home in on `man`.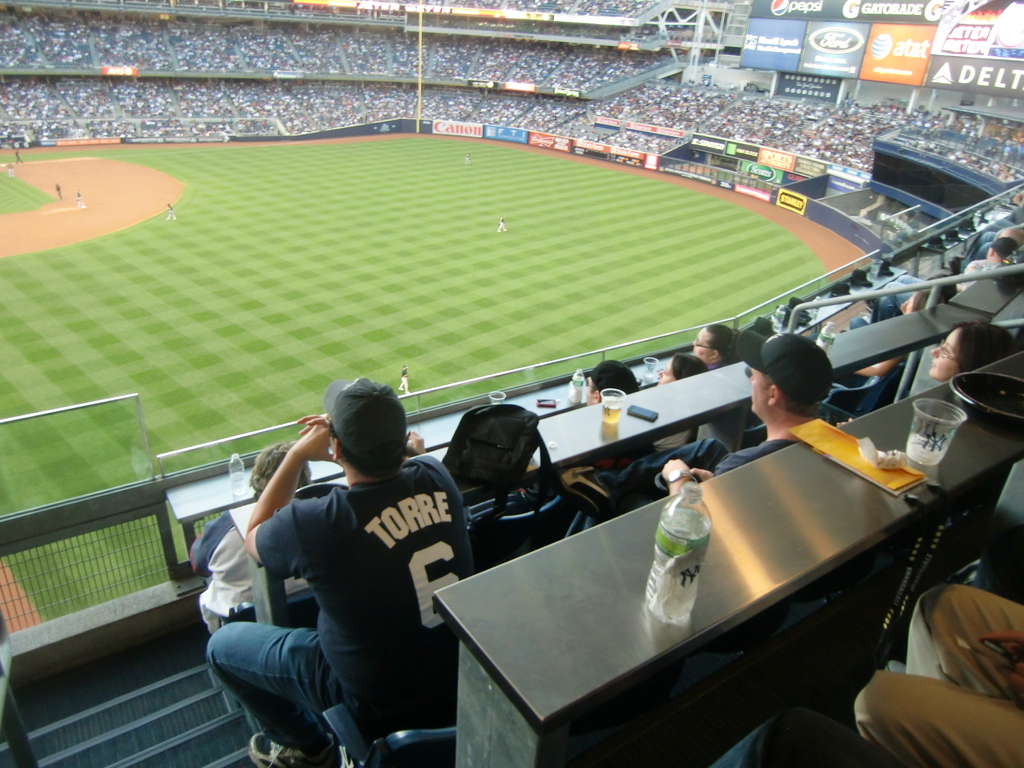
Homed in at left=397, top=367, right=408, bottom=394.
